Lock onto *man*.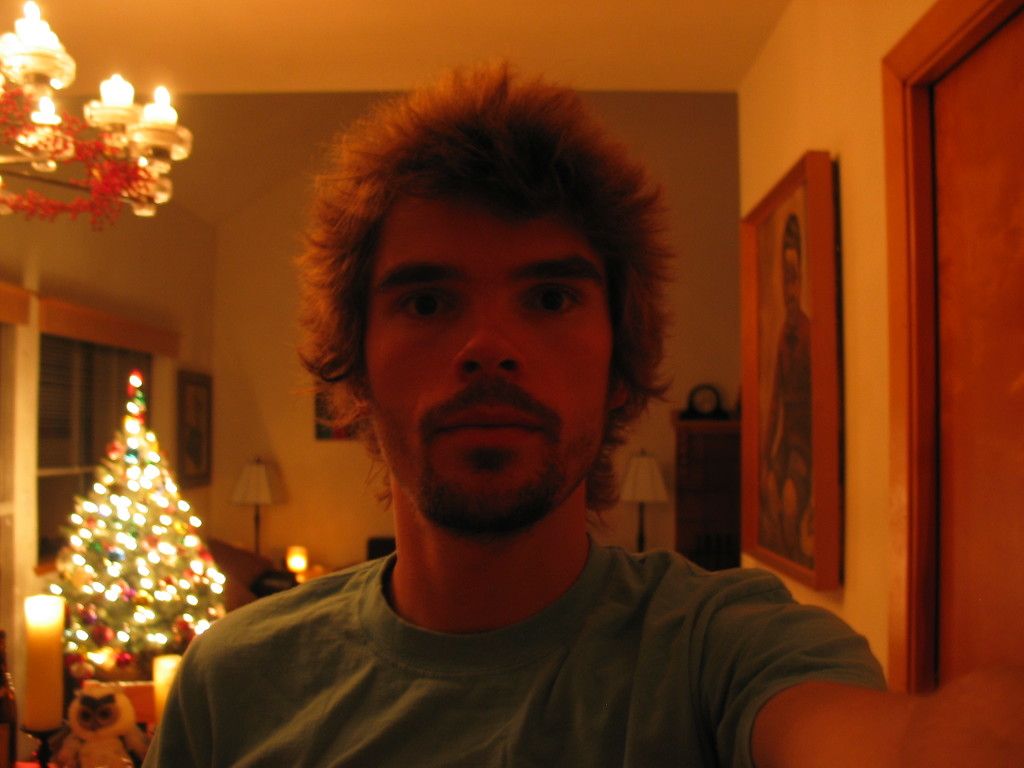
Locked: detection(145, 67, 1023, 755).
